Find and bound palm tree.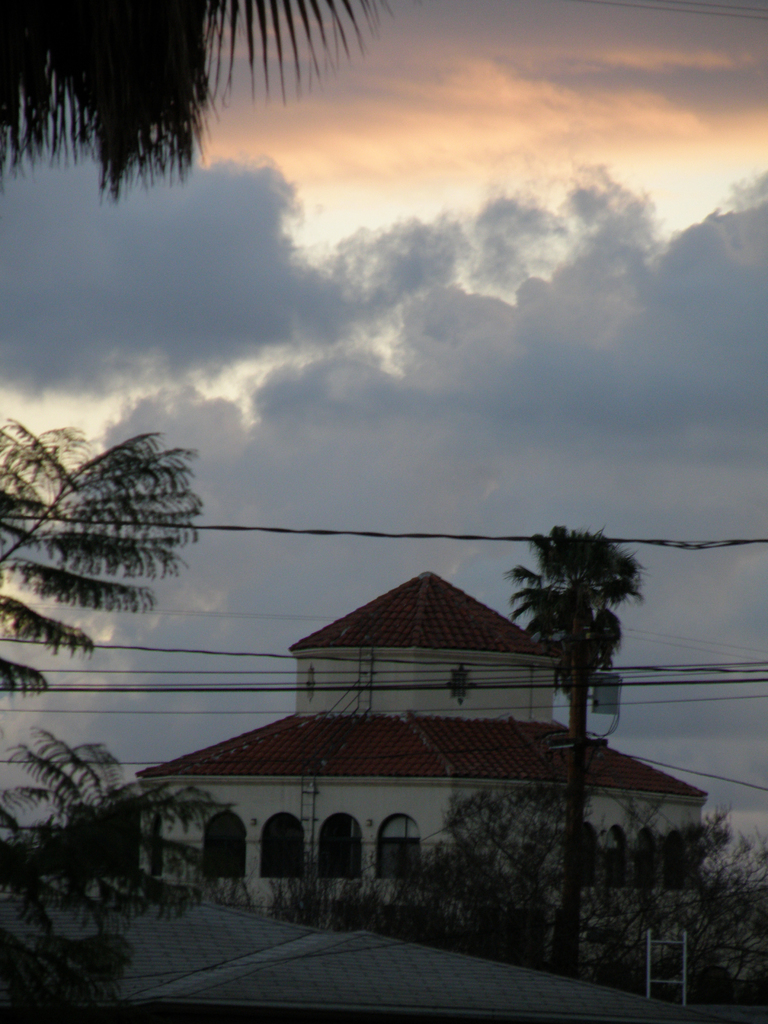
Bound: <box>504,522,628,968</box>.
